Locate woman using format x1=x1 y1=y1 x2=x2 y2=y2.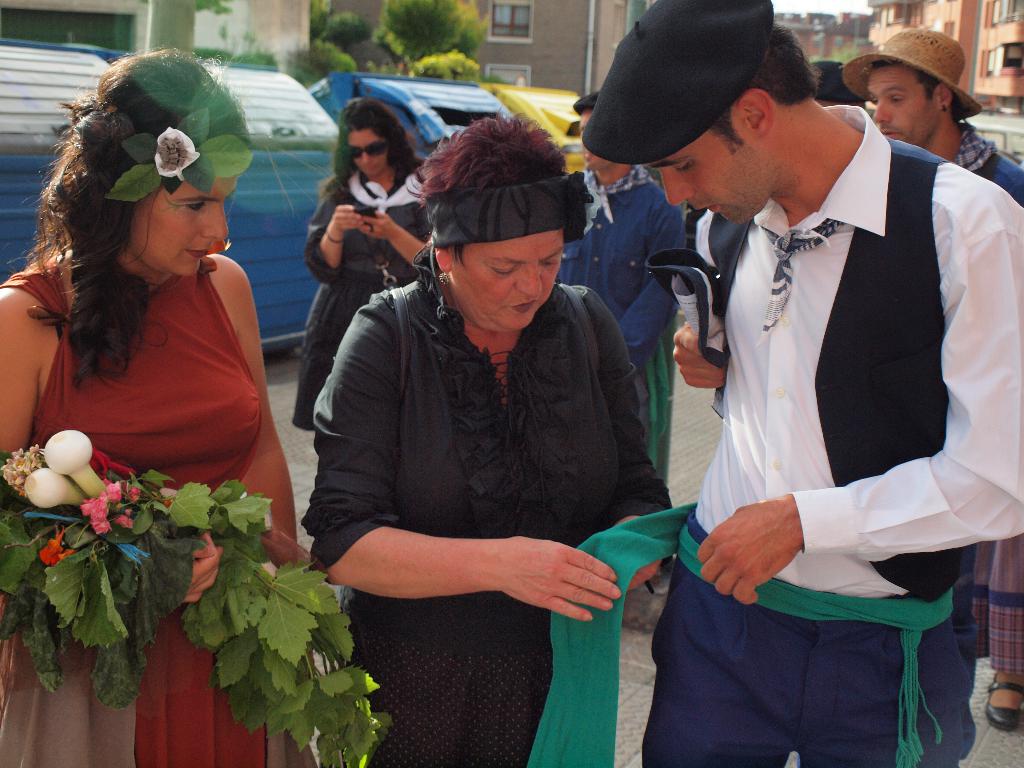
x1=300 y1=113 x2=673 y2=764.
